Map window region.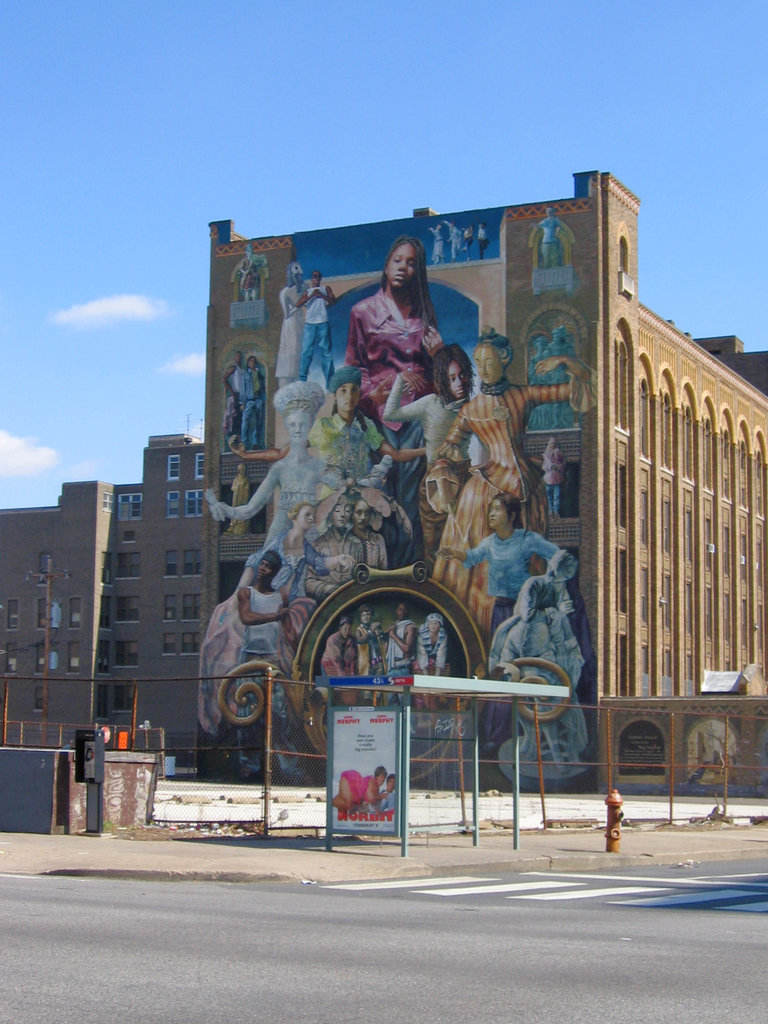
Mapped to 38, 552, 51, 586.
